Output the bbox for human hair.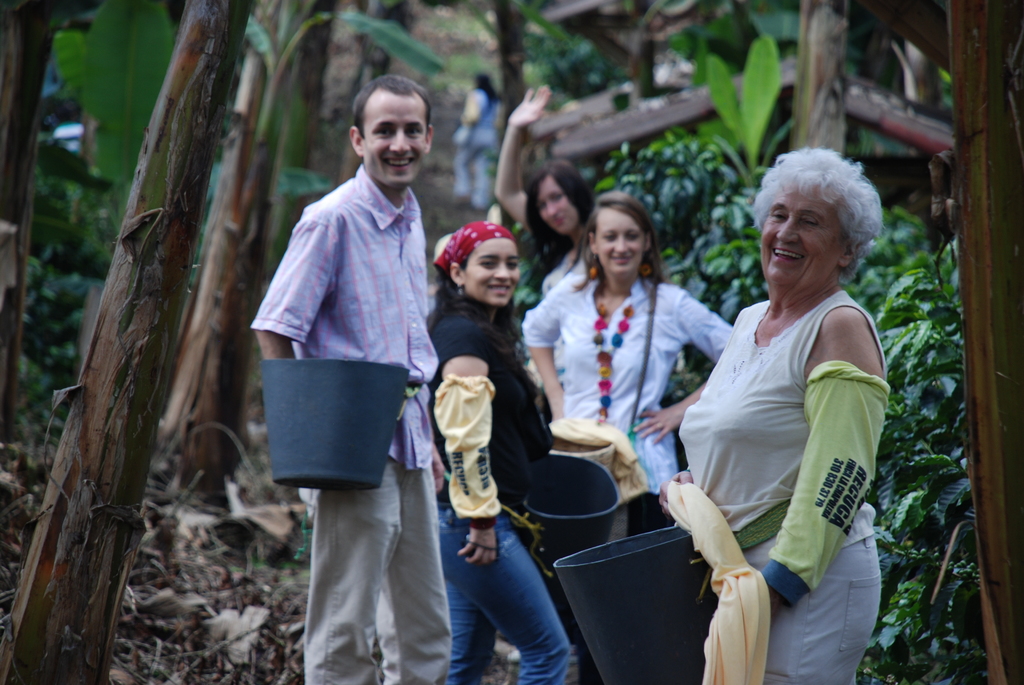
{"left": 752, "top": 145, "right": 879, "bottom": 282}.
